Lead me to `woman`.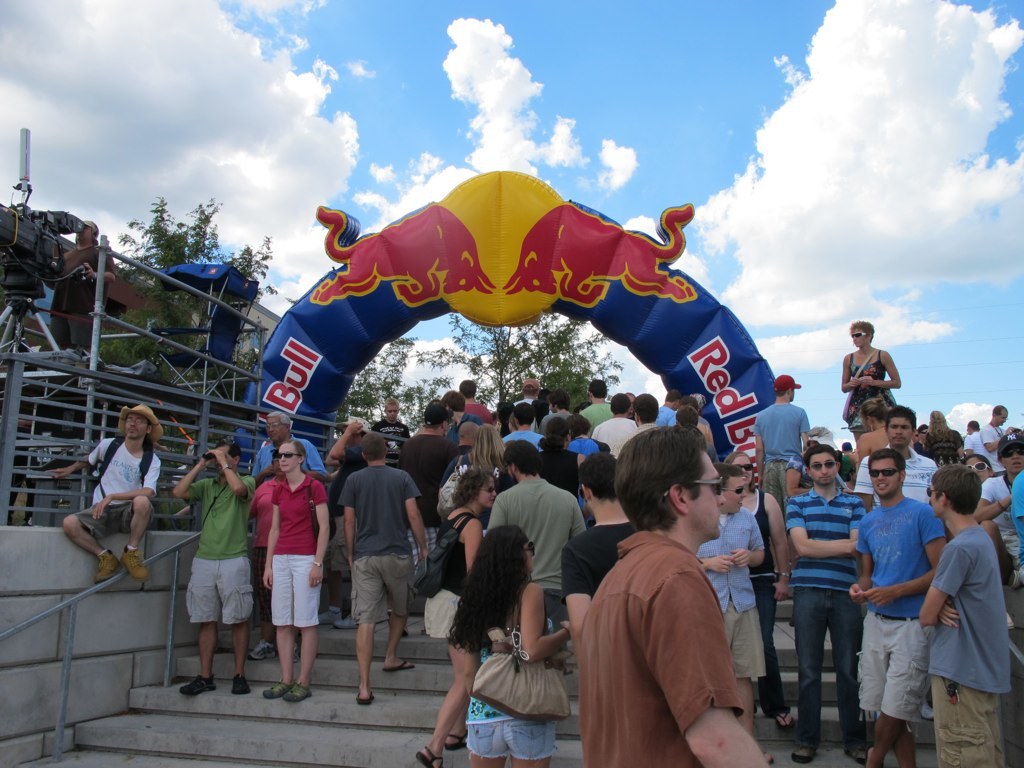
Lead to [x1=439, y1=426, x2=516, y2=493].
